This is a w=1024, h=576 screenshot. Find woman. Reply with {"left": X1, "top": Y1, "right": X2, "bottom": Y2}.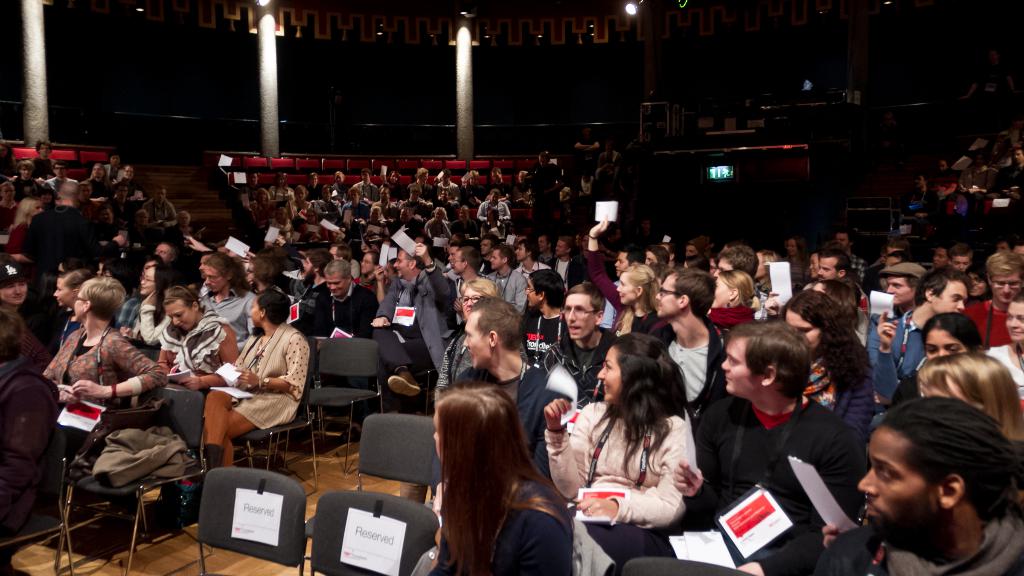
{"left": 430, "top": 277, "right": 504, "bottom": 411}.
